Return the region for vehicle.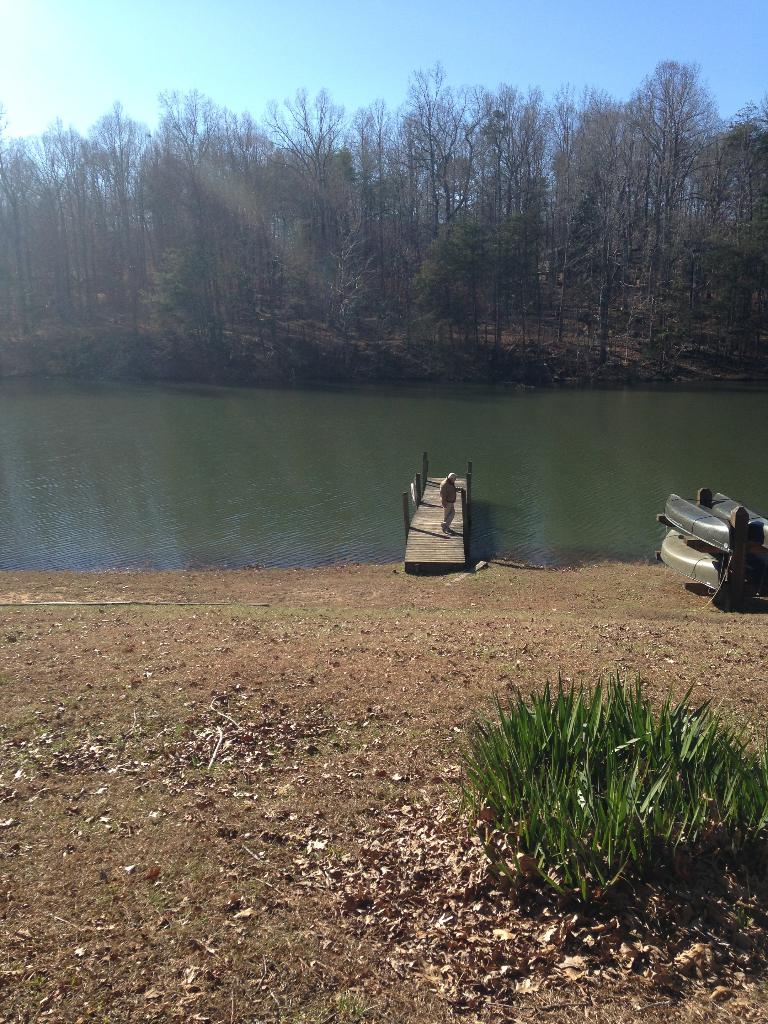
656/480/758/579.
